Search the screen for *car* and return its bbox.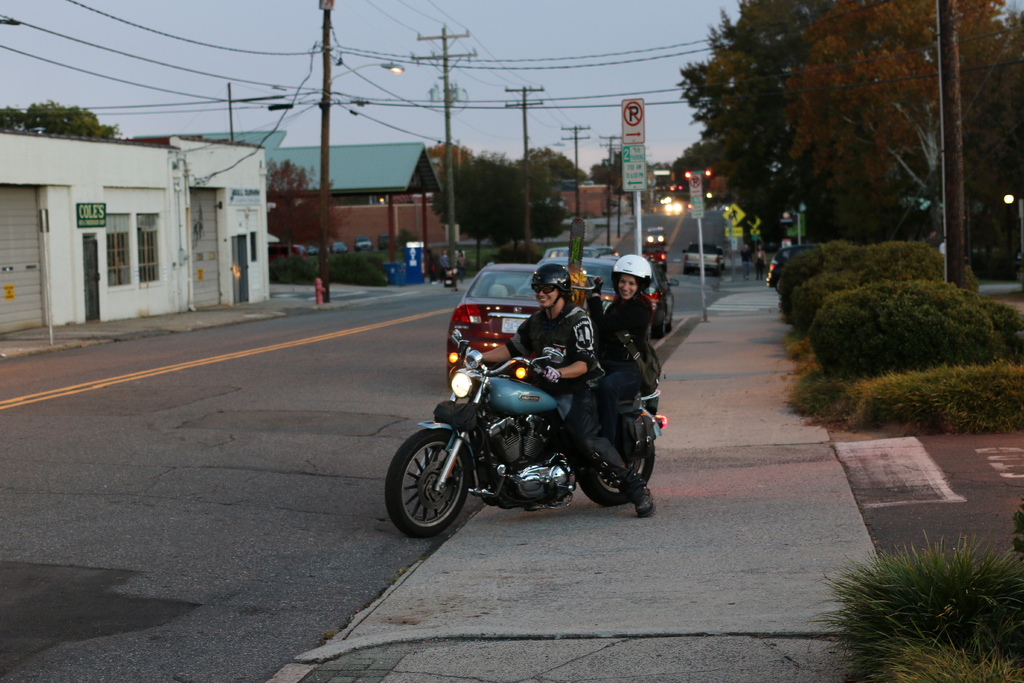
Found: locate(436, 268, 578, 406).
